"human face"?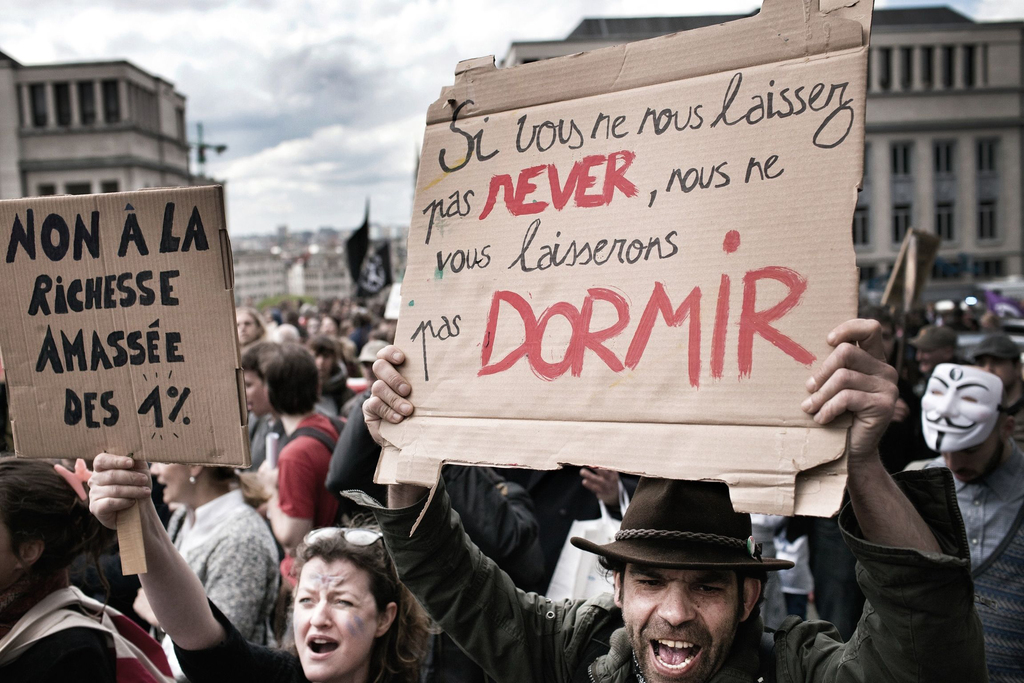
243:375:270:414
